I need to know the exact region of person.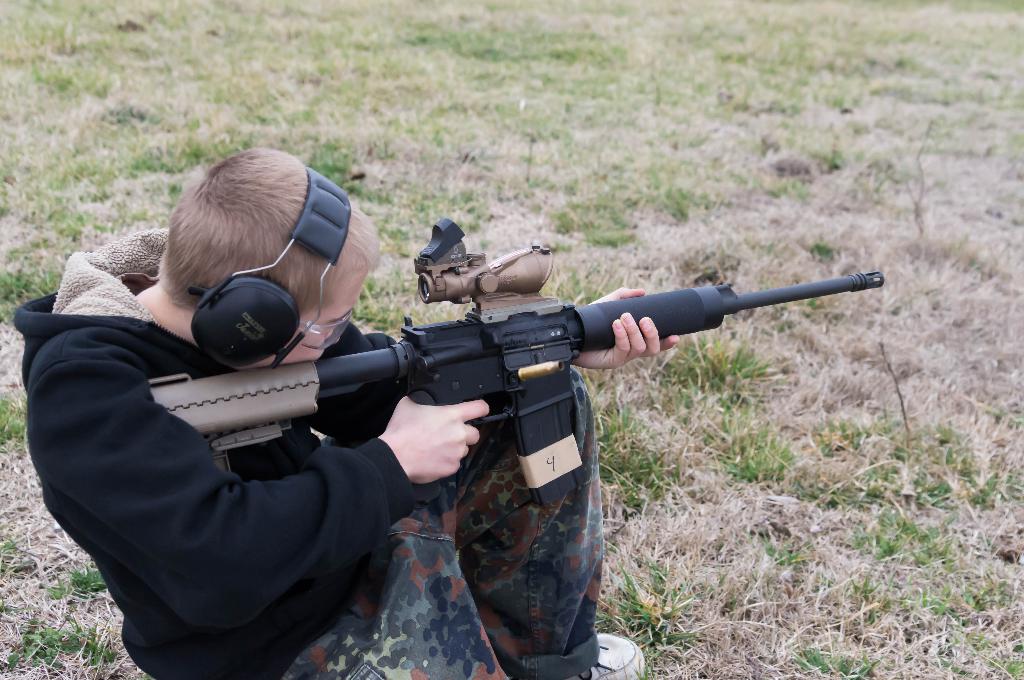
Region: [left=12, top=148, right=676, bottom=679].
